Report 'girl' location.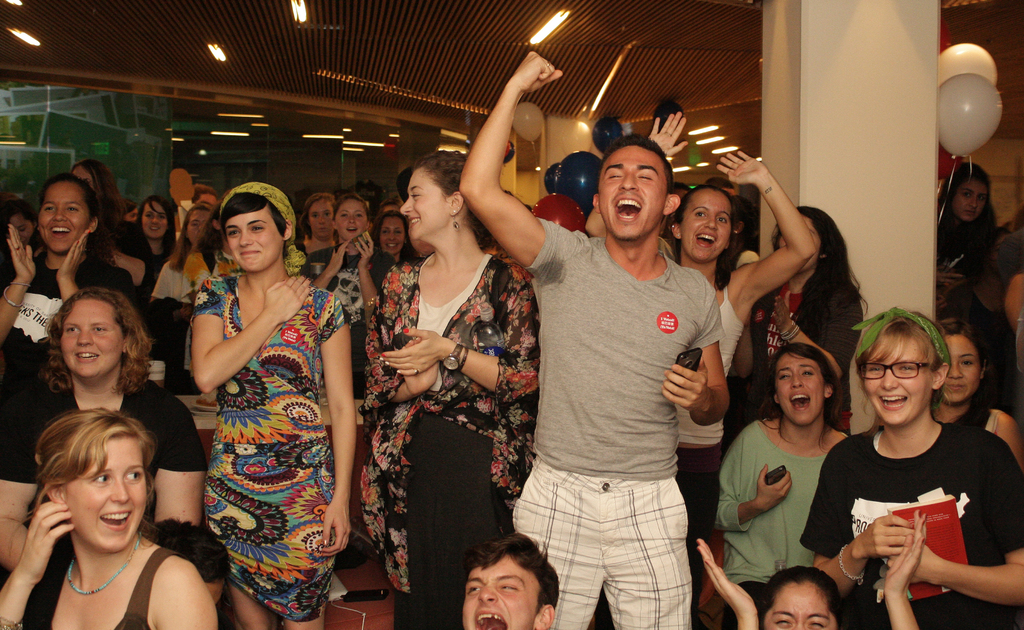
Report: crop(161, 195, 232, 306).
